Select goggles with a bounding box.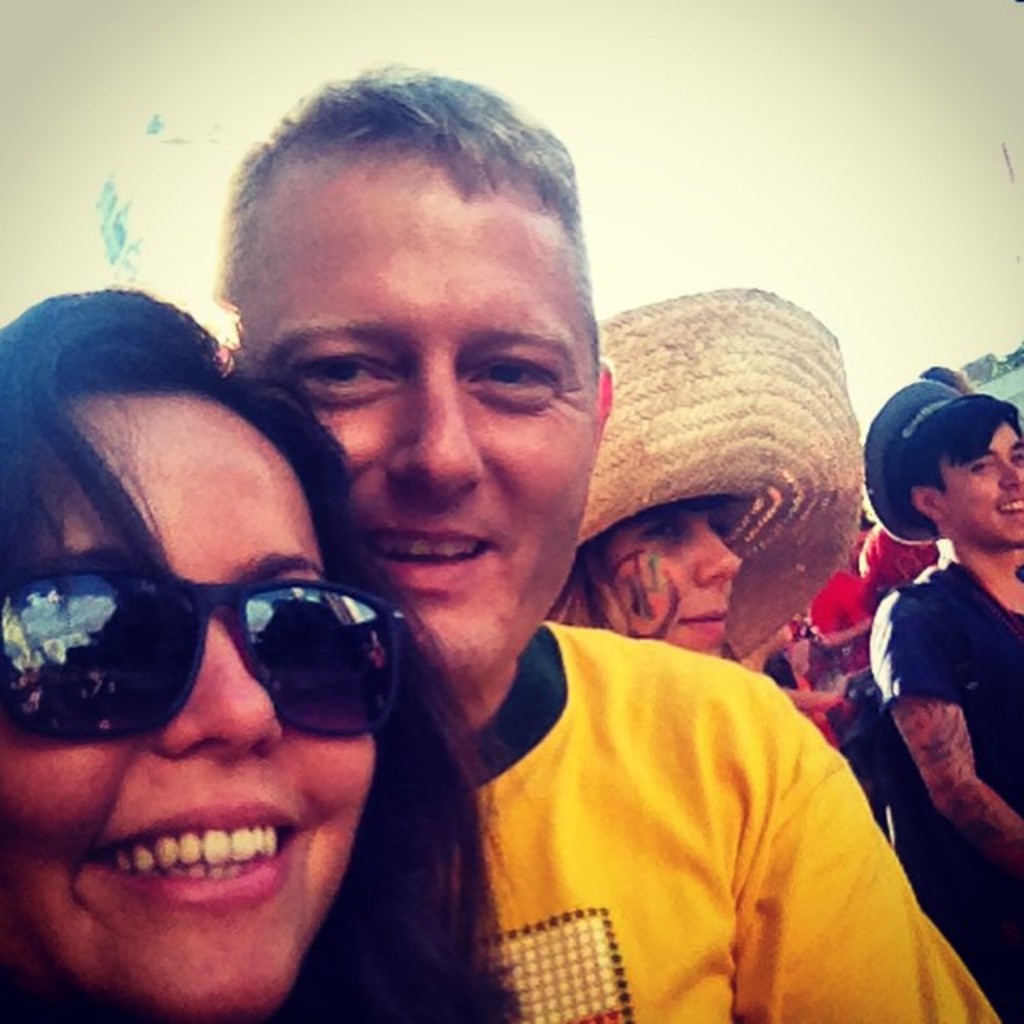
<box>0,554,403,757</box>.
